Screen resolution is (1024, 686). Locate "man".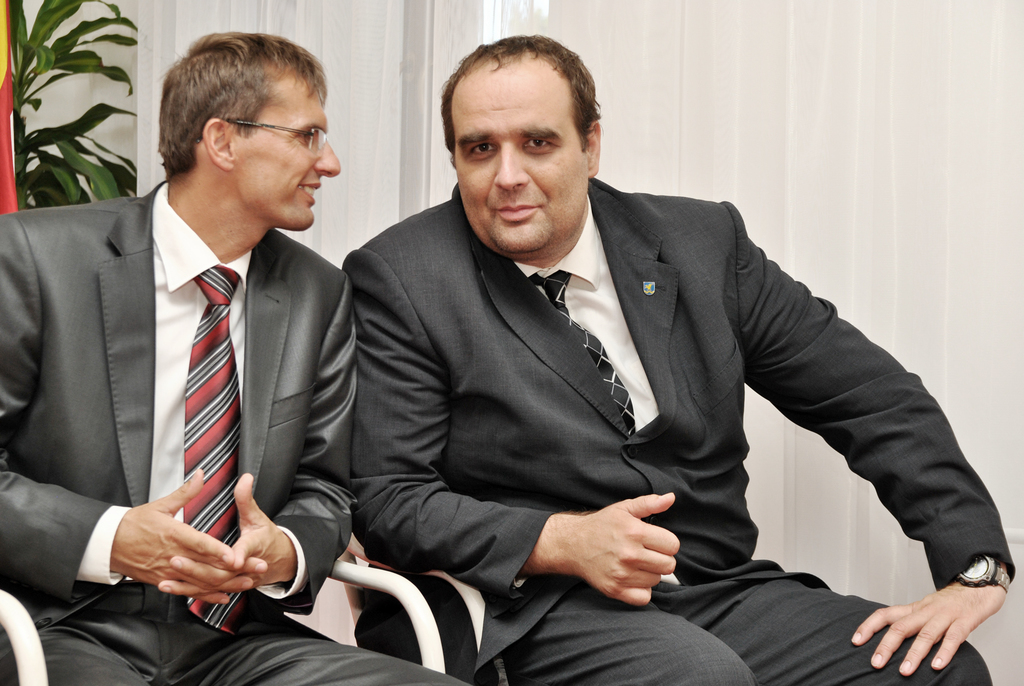
[0, 30, 472, 685].
